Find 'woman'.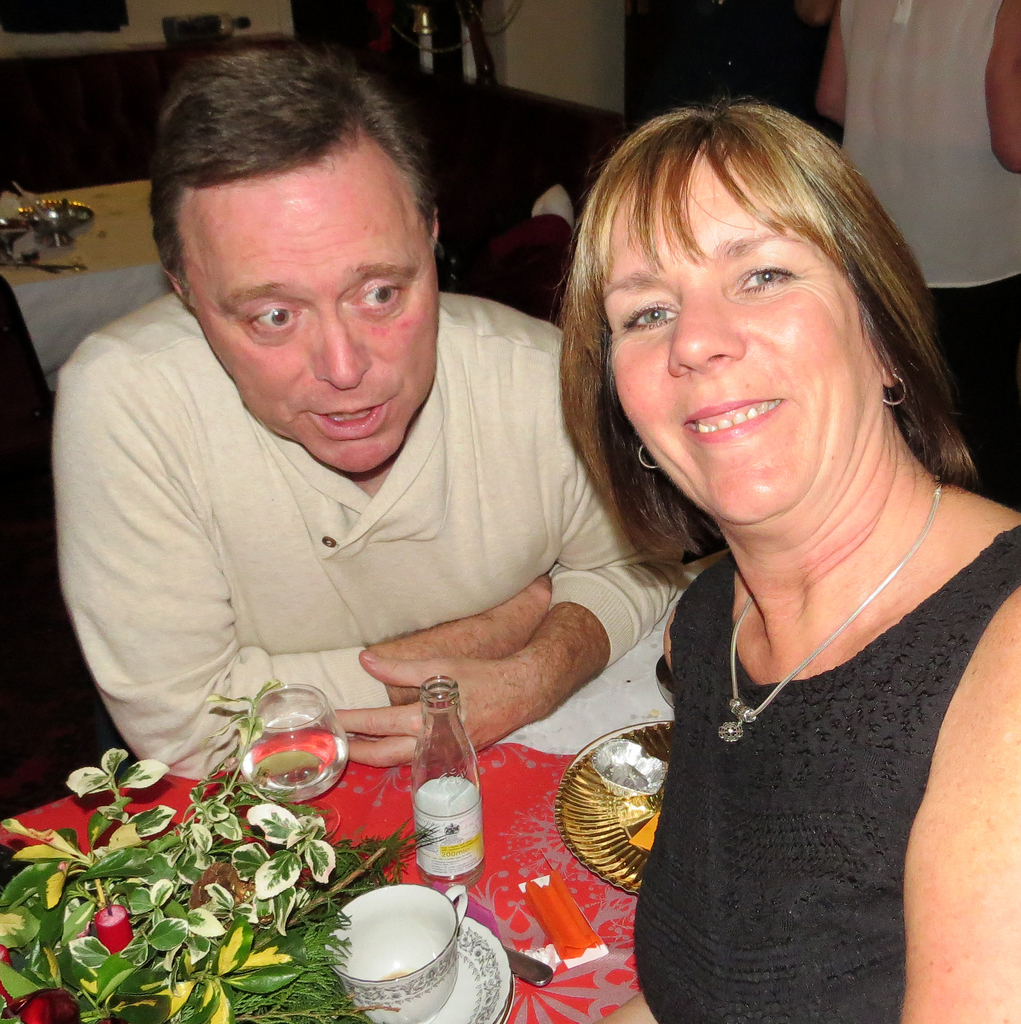
542:83:1017:1016.
